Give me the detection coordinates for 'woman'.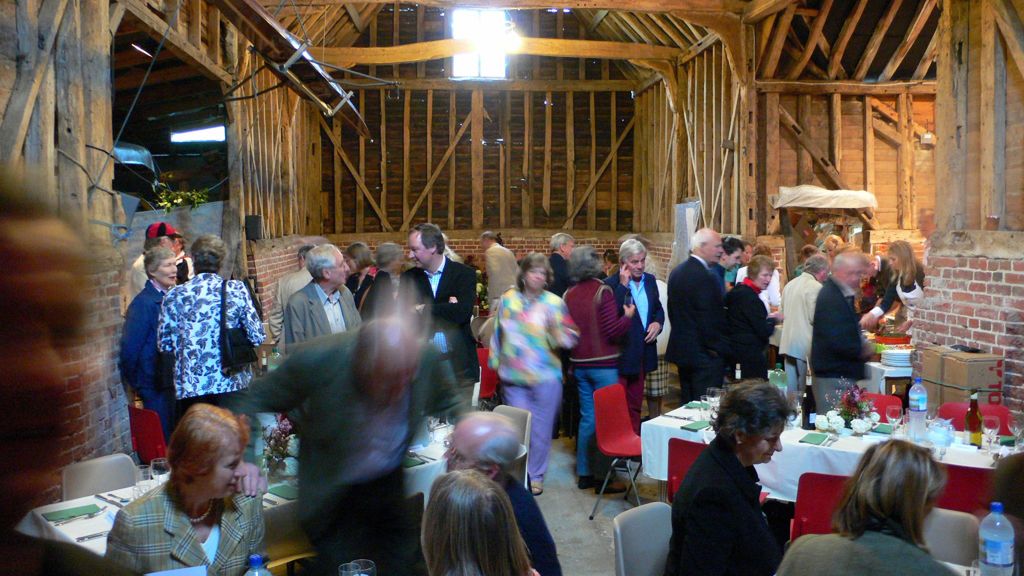
bbox=(563, 251, 641, 494).
